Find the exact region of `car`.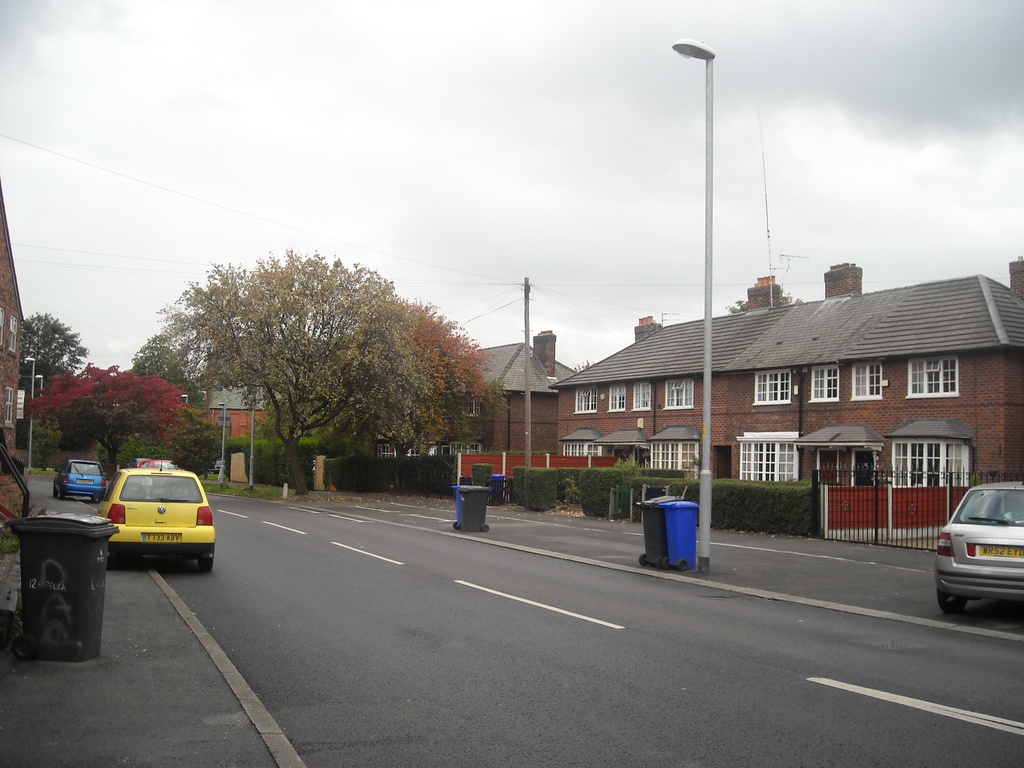
Exact region: 101/463/211/569.
